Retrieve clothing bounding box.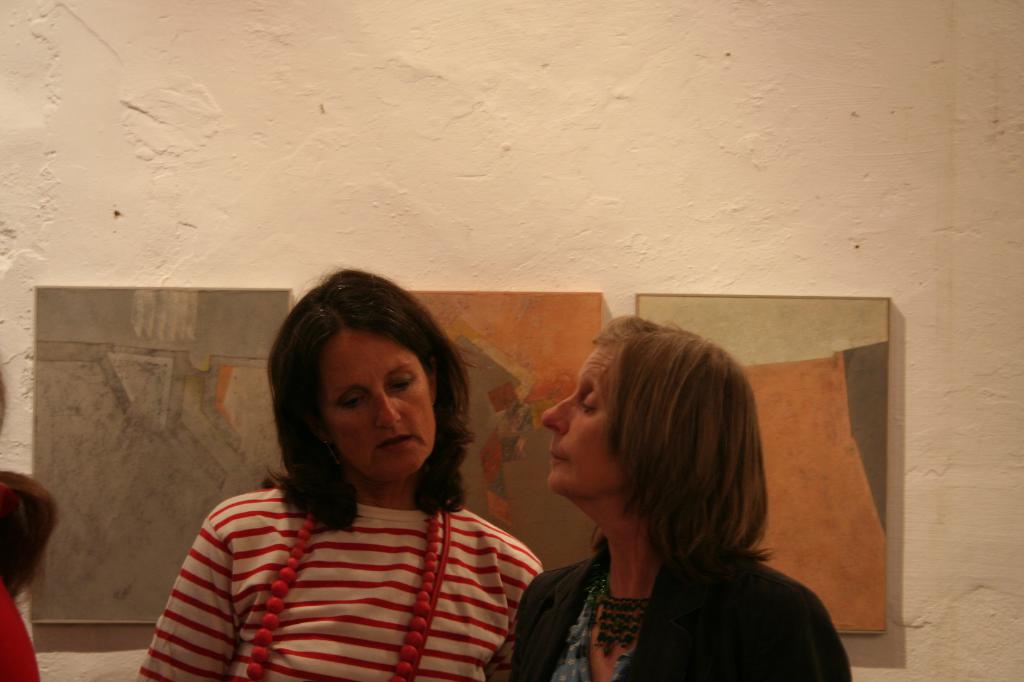
Bounding box: 0/582/42/681.
